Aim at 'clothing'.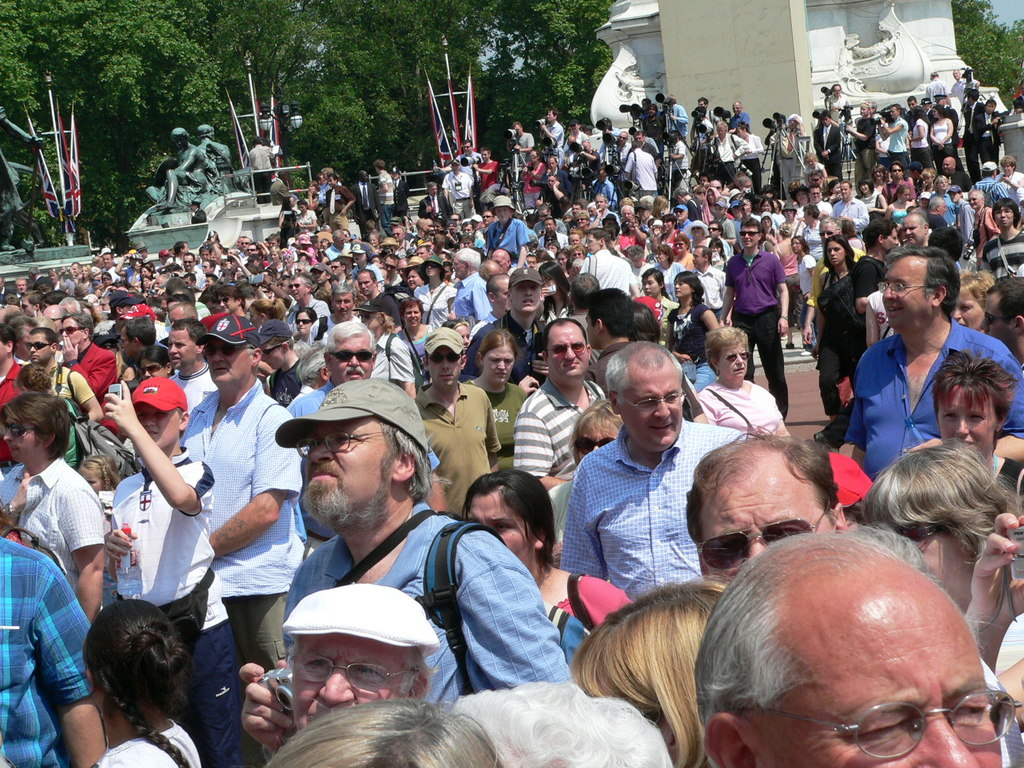
Aimed at l=815, t=127, r=845, b=178.
